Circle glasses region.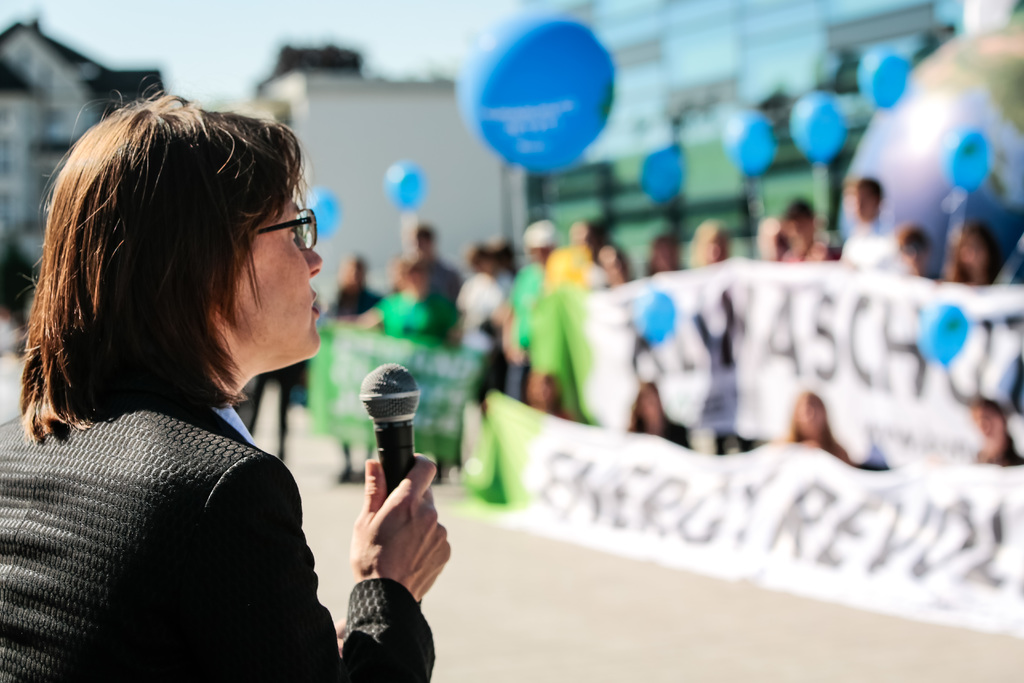
Region: l=250, t=206, r=318, b=252.
